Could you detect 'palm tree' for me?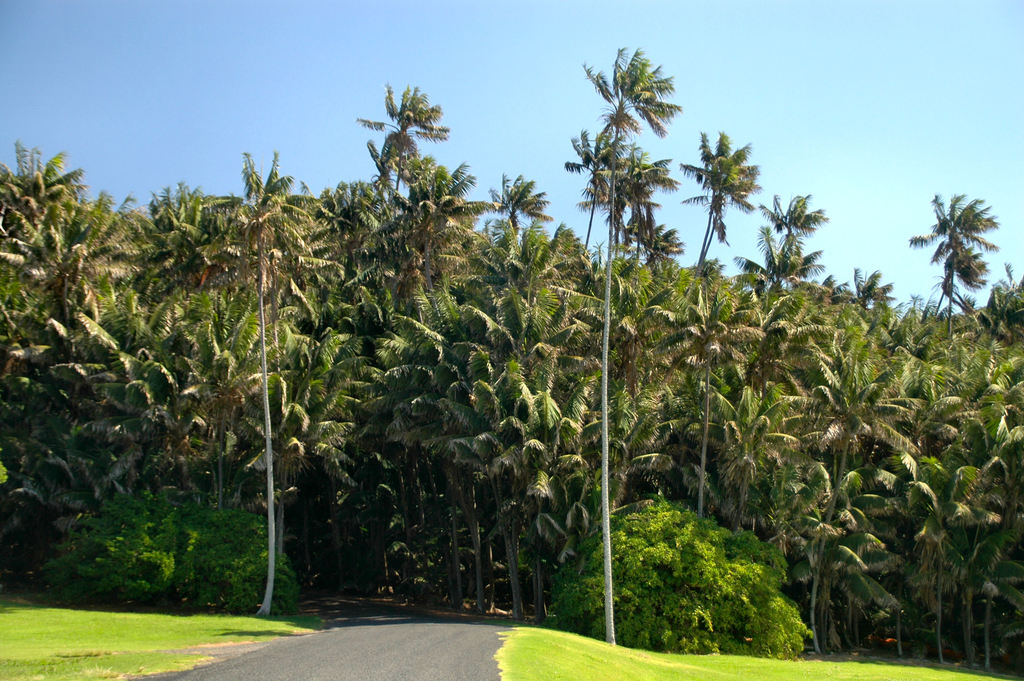
Detection result: <region>870, 454, 928, 680</region>.
